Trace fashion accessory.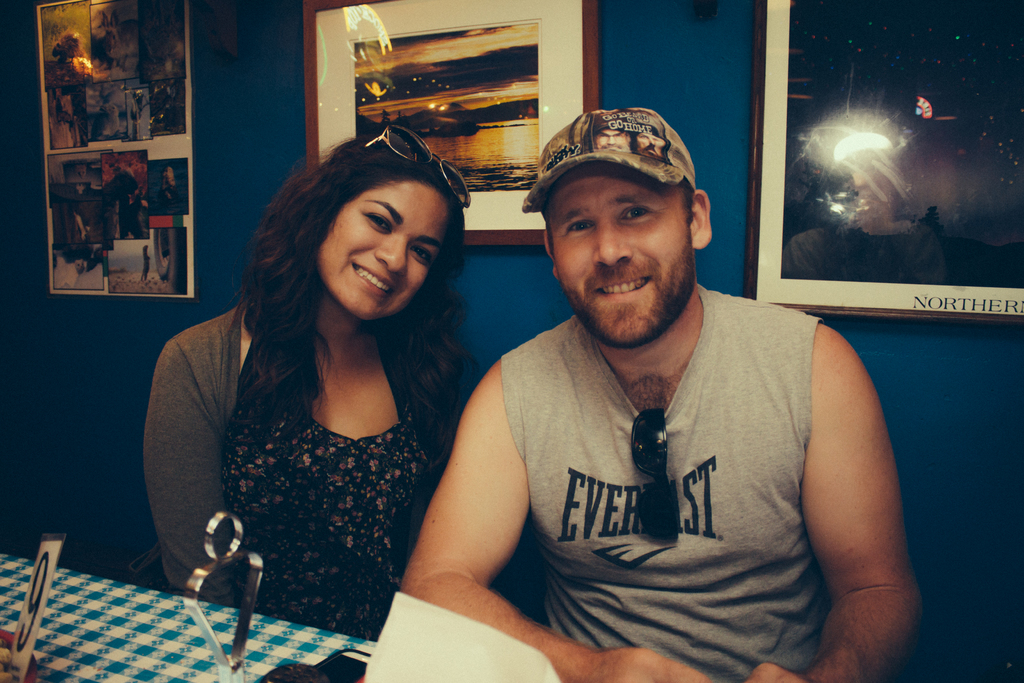
Traced to 362:122:473:212.
